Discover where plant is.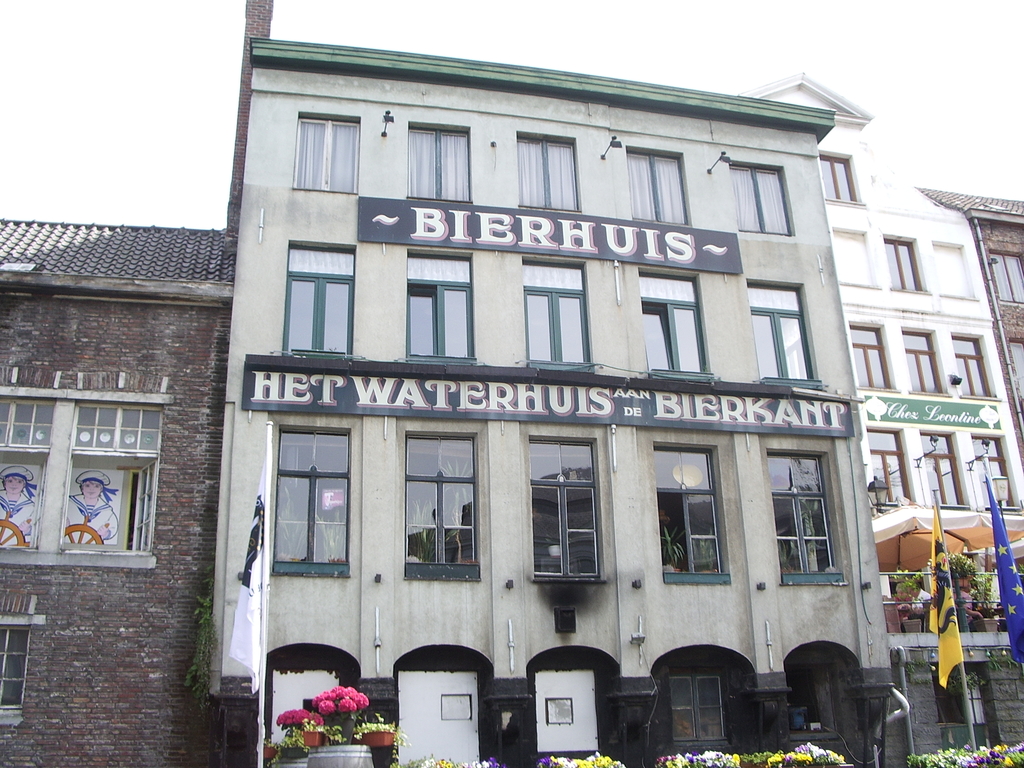
Discovered at <bbox>803, 497, 828, 555</bbox>.
